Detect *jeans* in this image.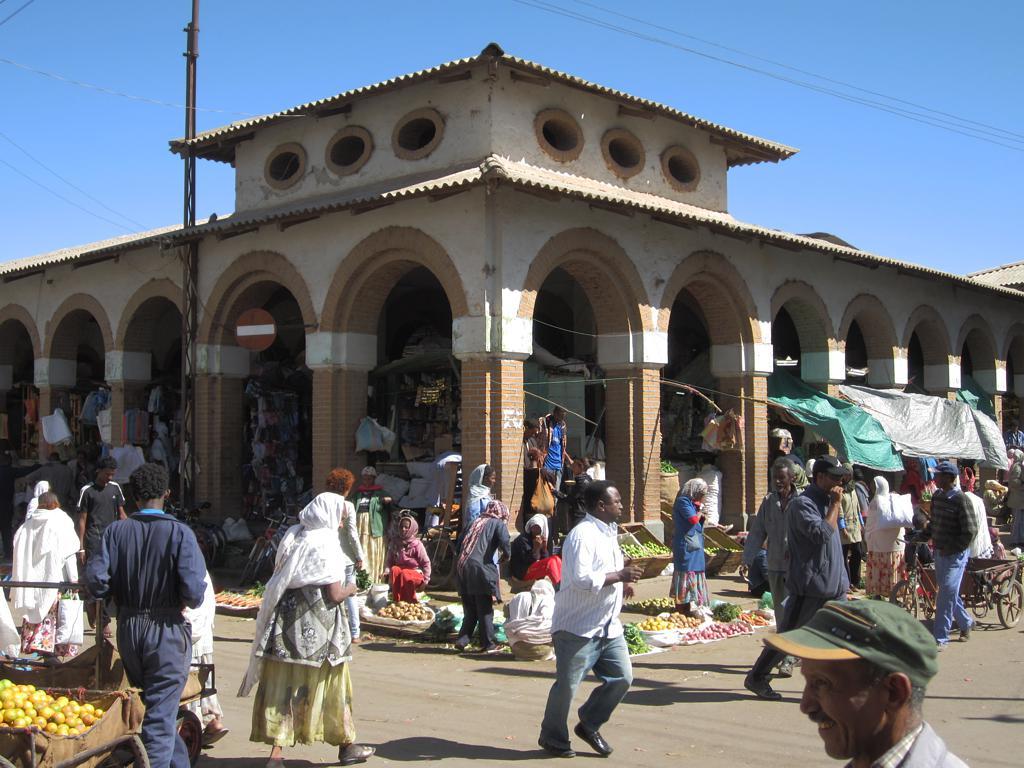
Detection: crop(538, 630, 634, 745).
